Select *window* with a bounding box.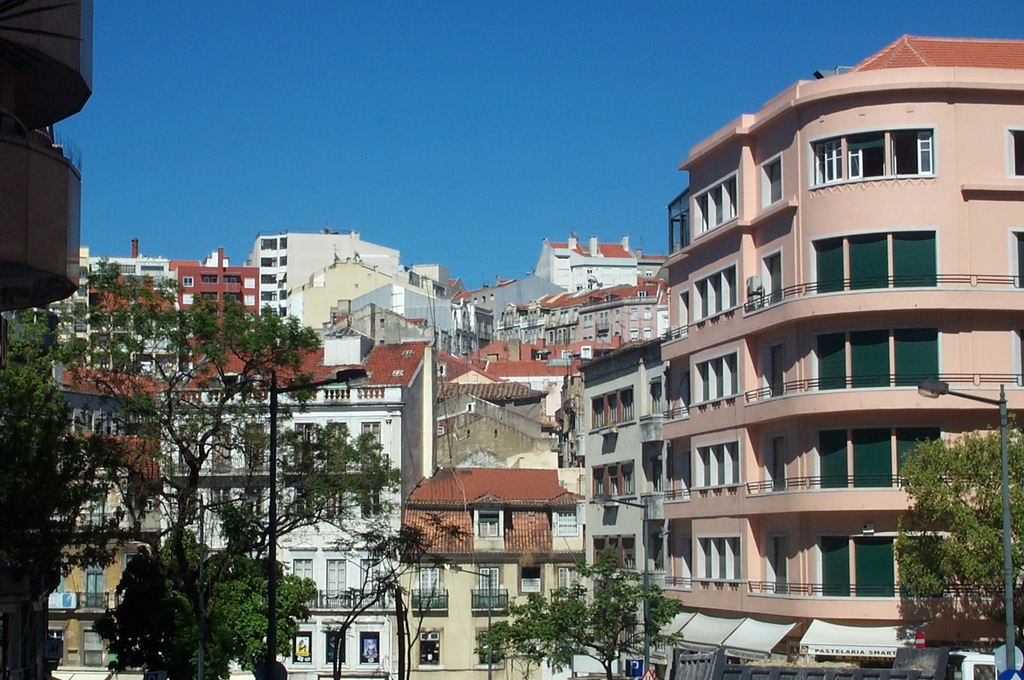
x1=825 y1=533 x2=911 y2=607.
